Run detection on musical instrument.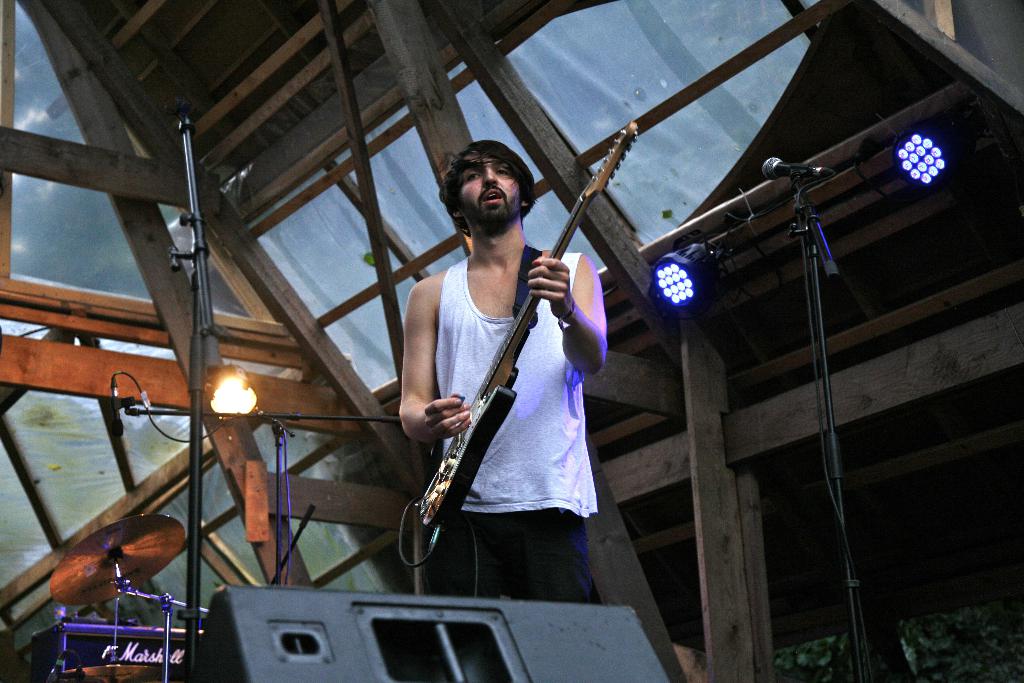
Result: <bbox>416, 125, 632, 527</bbox>.
